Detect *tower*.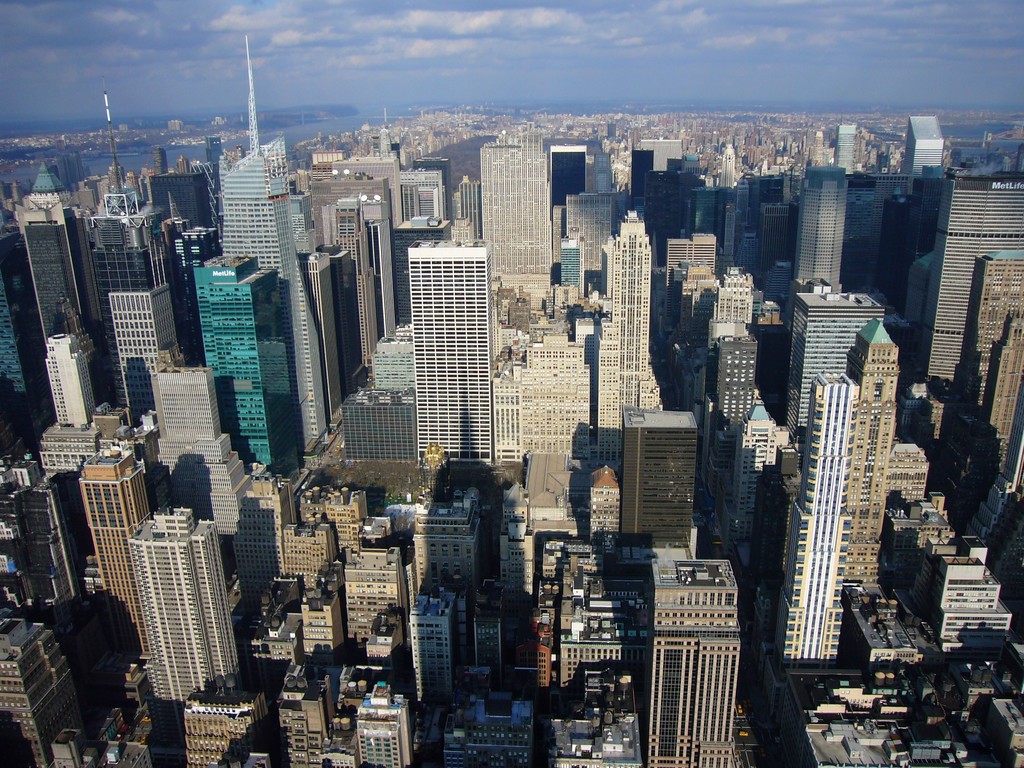
Detected at locate(705, 342, 751, 536).
